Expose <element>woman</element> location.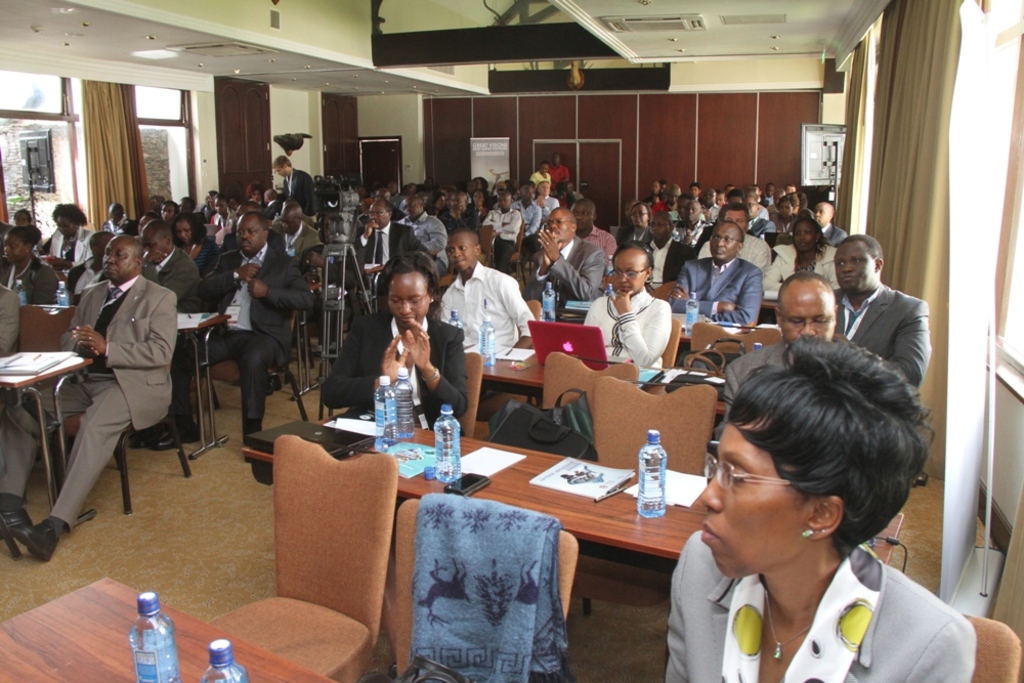
Exposed at pyautogui.locateOnScreen(425, 188, 456, 224).
